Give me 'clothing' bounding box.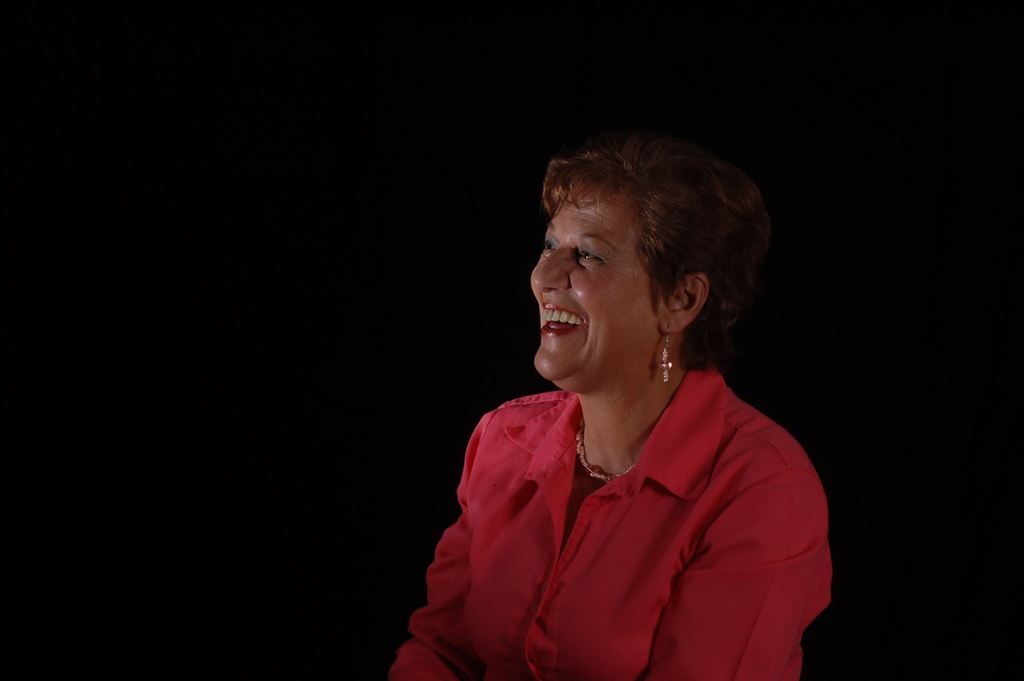
bbox=(419, 321, 824, 669).
